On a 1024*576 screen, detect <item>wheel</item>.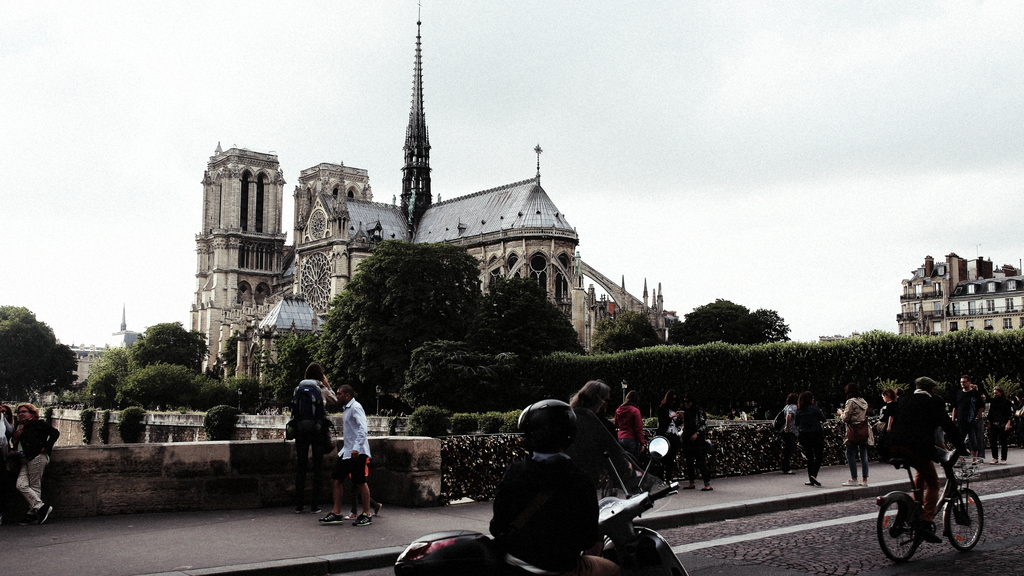
bbox=(942, 486, 992, 560).
